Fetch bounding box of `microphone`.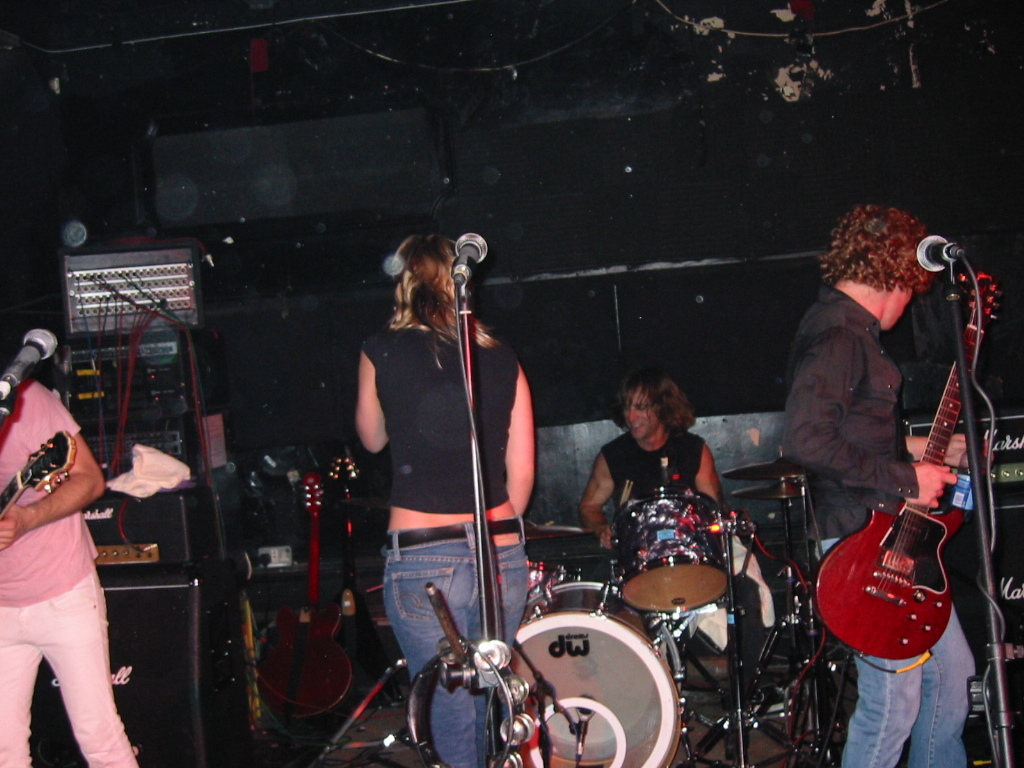
Bbox: bbox=(0, 330, 58, 405).
